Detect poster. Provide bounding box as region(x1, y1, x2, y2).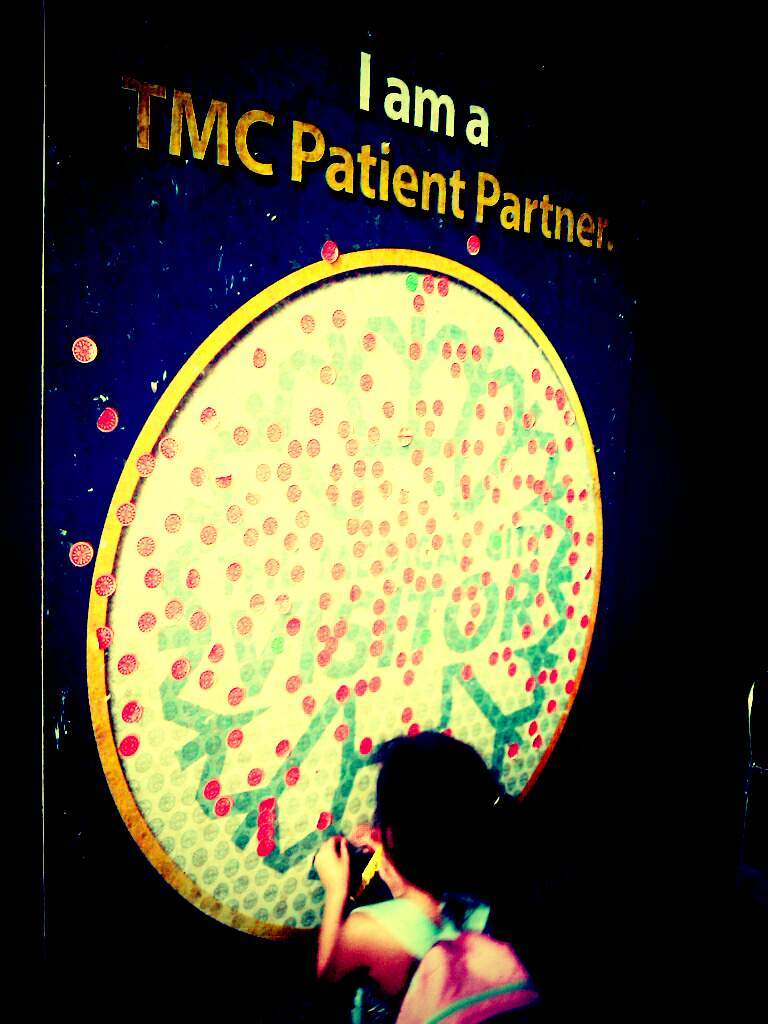
region(54, 23, 679, 1023).
